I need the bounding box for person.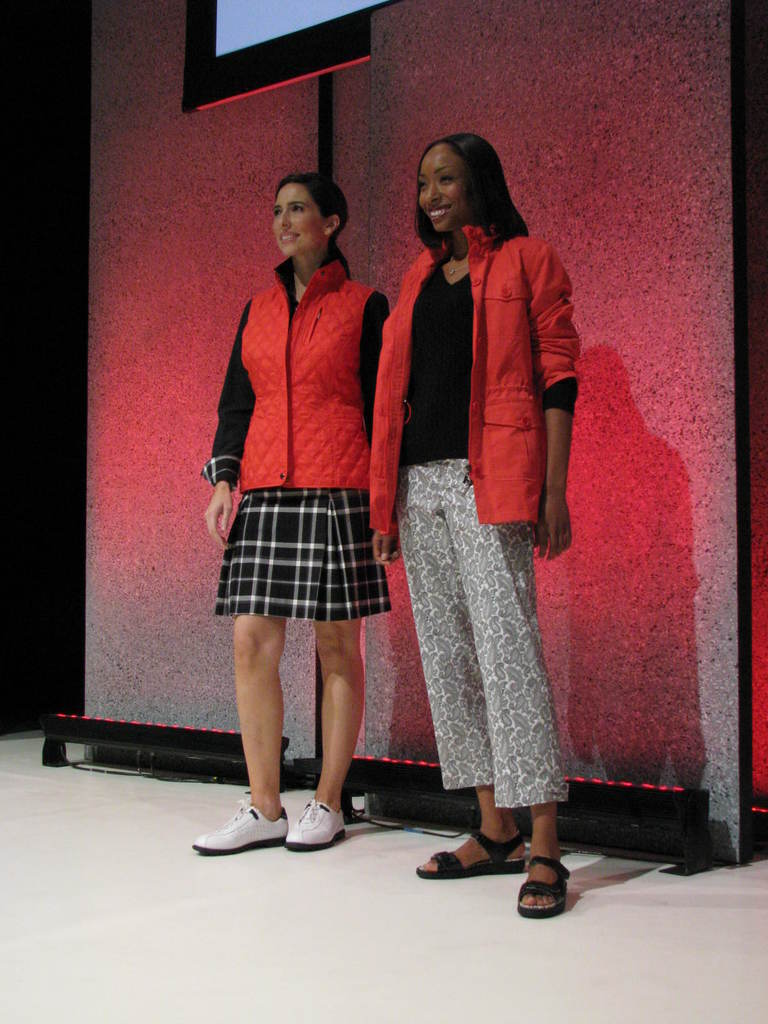
Here it is: {"left": 189, "top": 174, "right": 385, "bottom": 851}.
